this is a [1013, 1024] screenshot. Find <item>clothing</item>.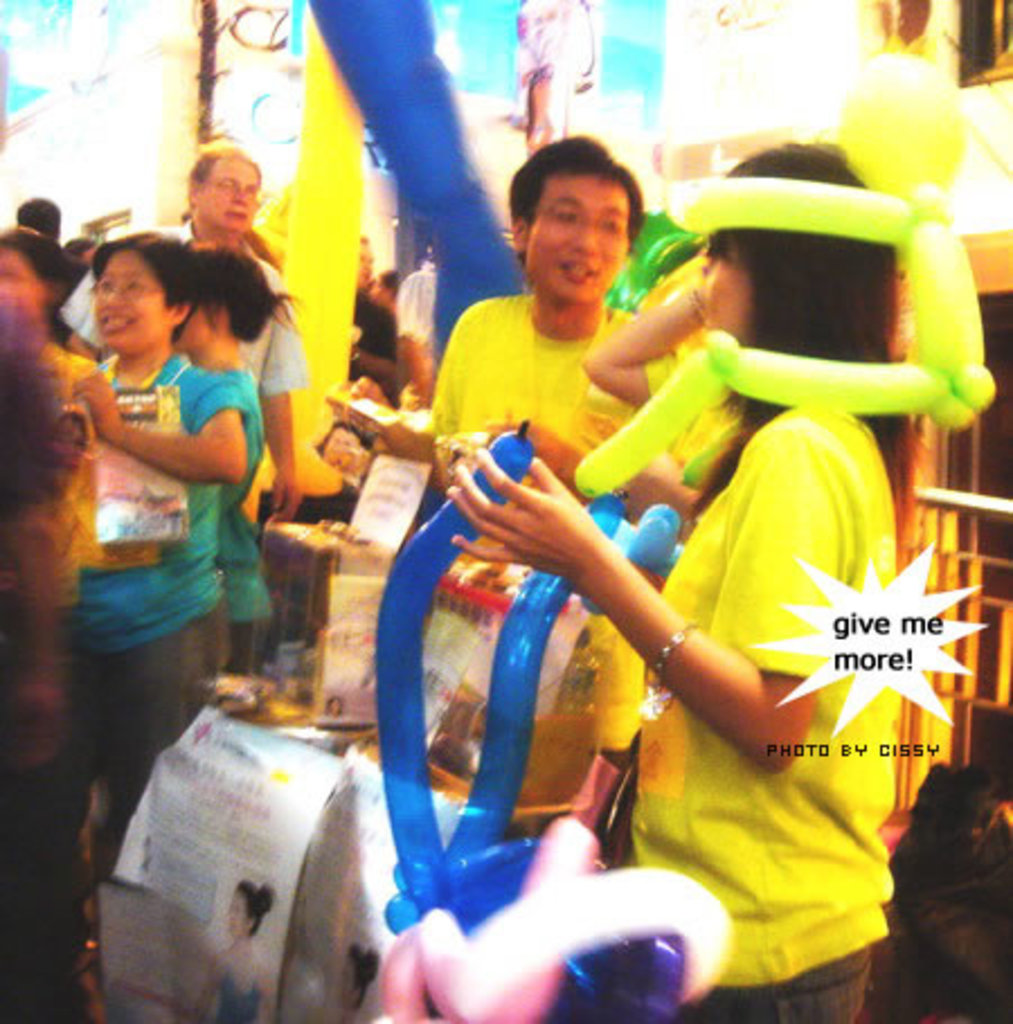
Bounding box: 198, 360, 272, 684.
